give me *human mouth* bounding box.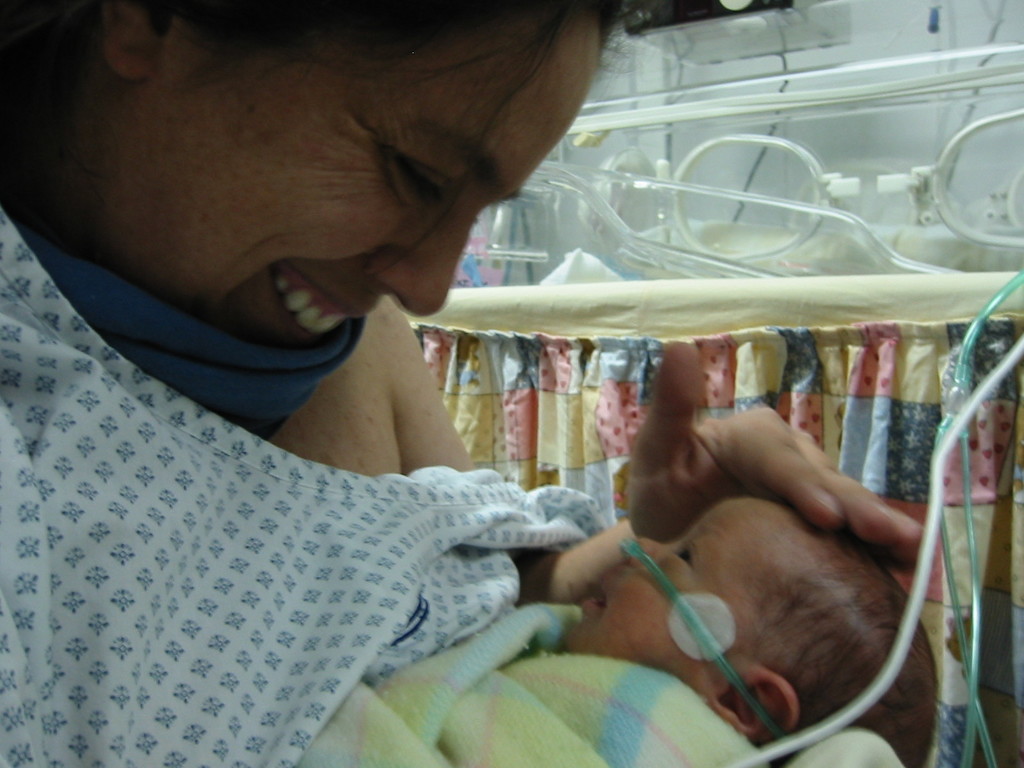
x1=212, y1=259, x2=353, y2=338.
